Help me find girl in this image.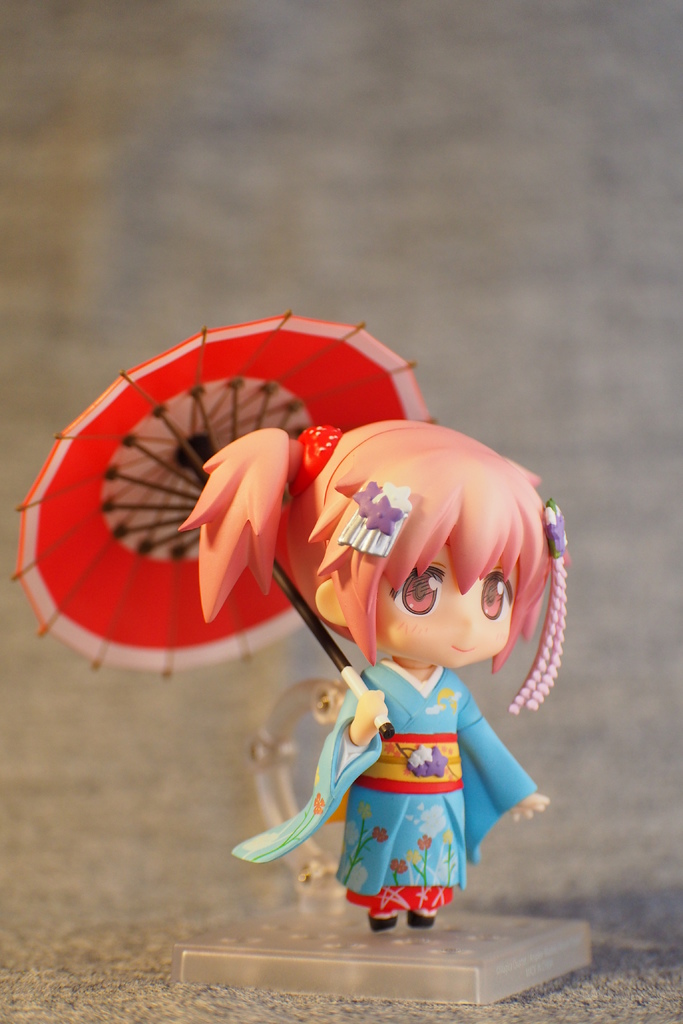
Found it: [x1=179, y1=422, x2=572, y2=928].
